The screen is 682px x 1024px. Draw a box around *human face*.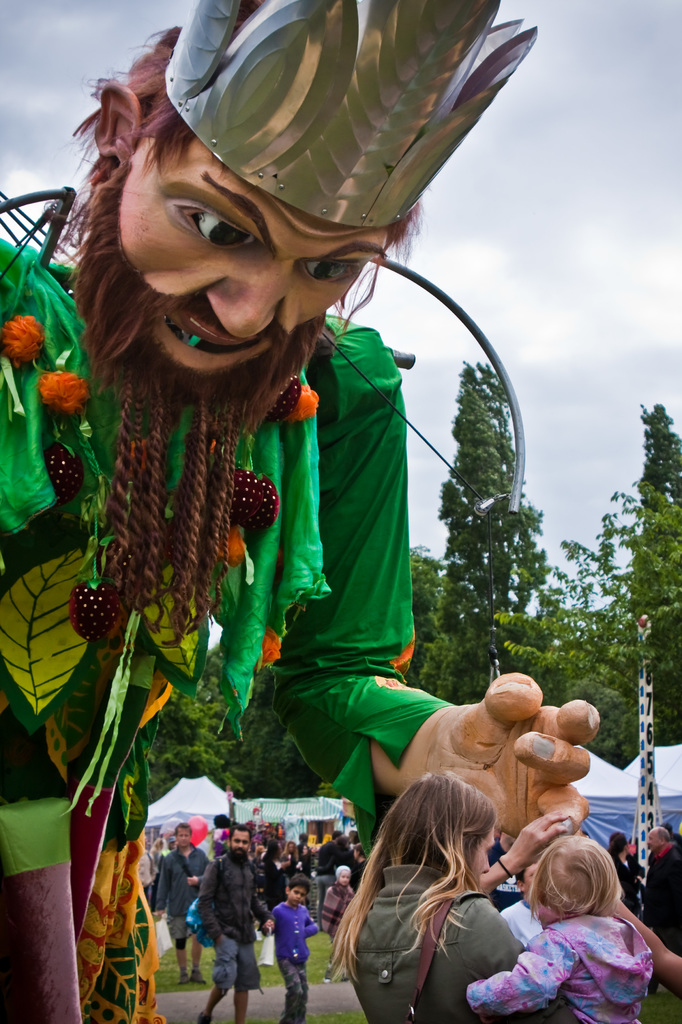
(x1=177, y1=827, x2=189, y2=849).
